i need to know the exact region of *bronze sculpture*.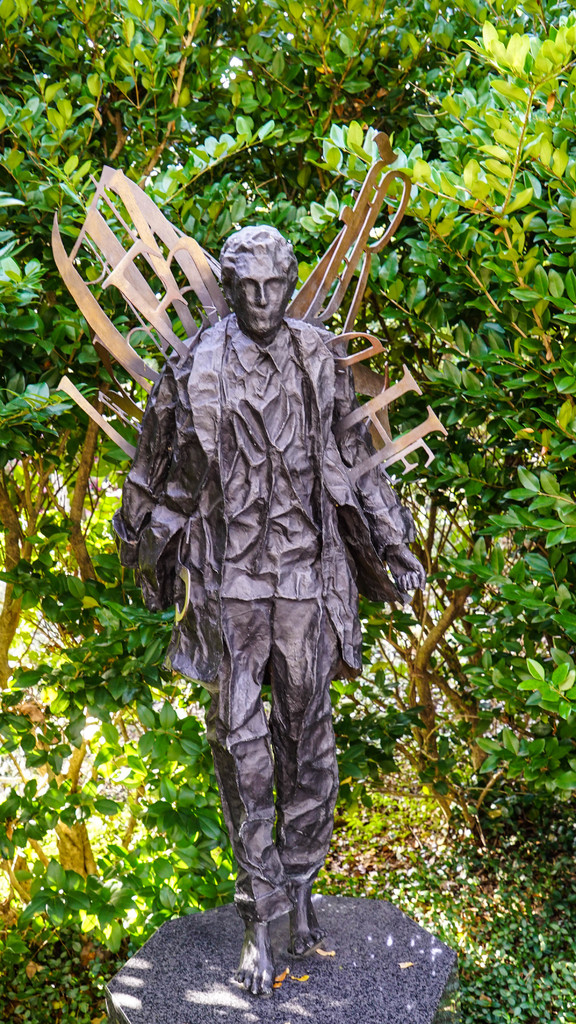
Region: rect(106, 108, 420, 961).
